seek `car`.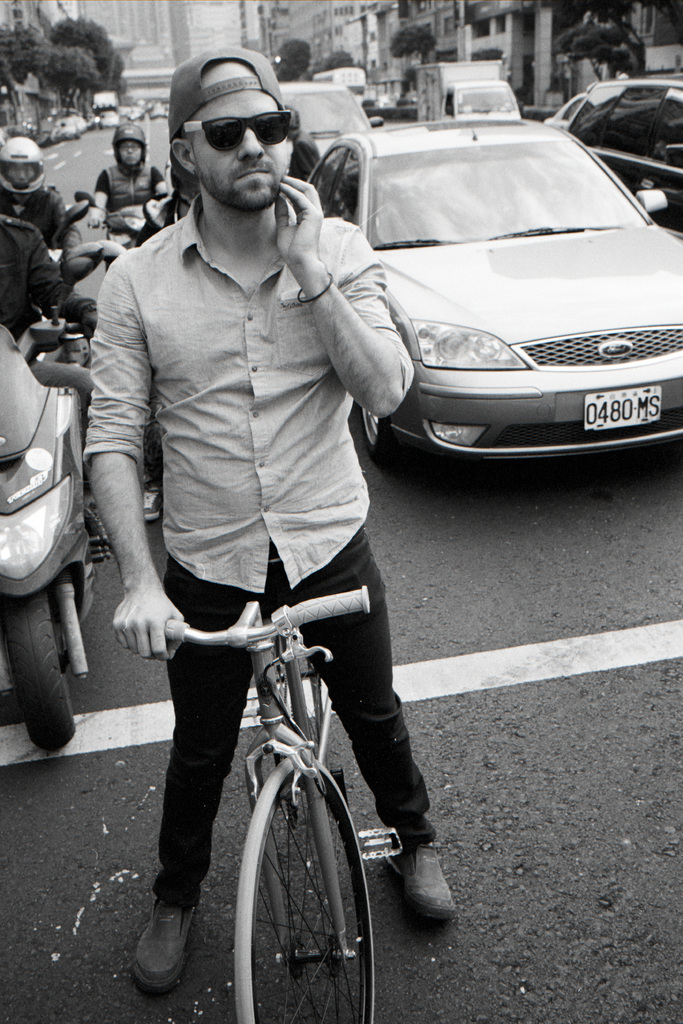
box(78, 120, 91, 134).
